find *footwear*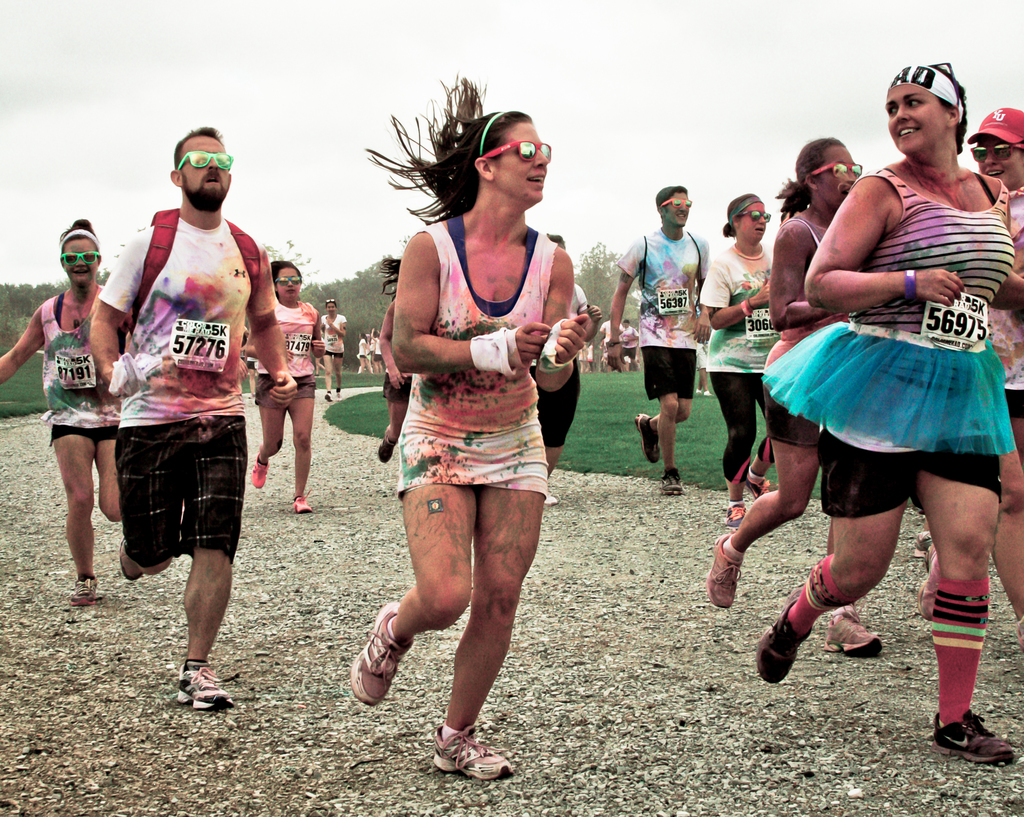
box=[349, 599, 413, 706]
